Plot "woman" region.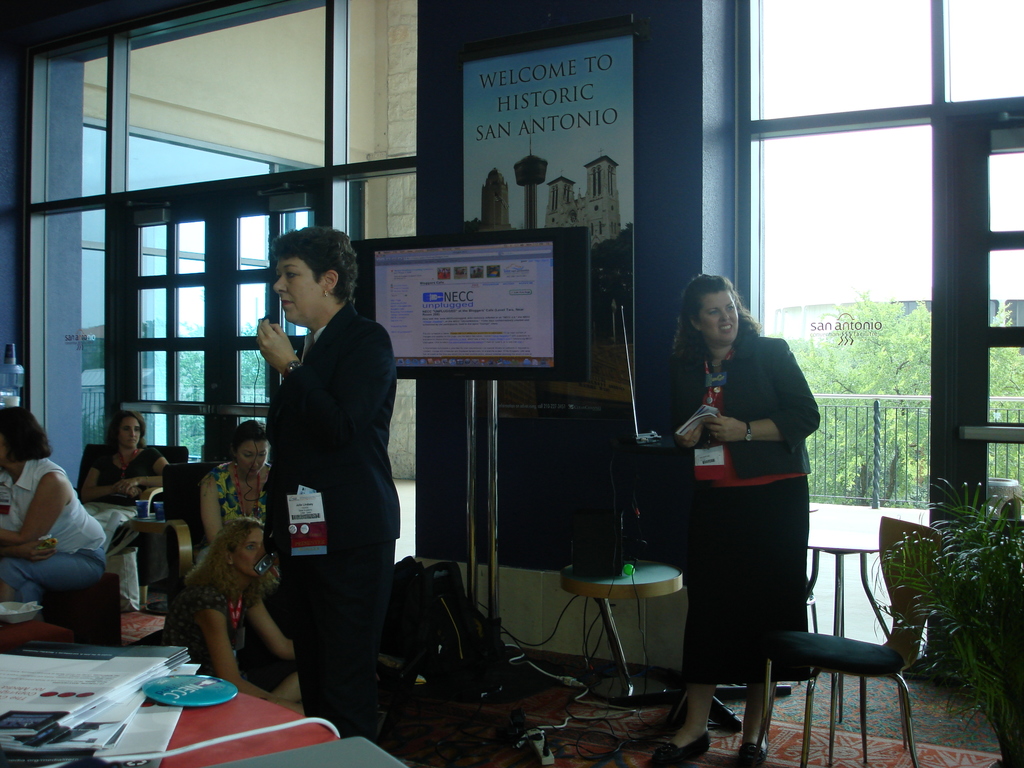
Plotted at [80, 413, 172, 614].
